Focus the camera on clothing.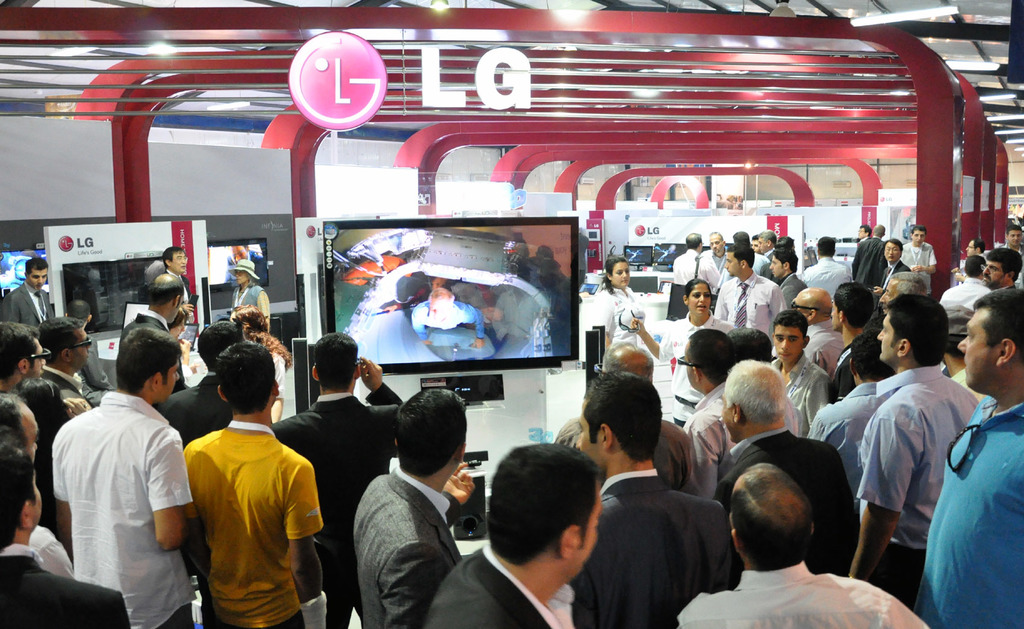
Focus region: region(0, 284, 54, 329).
